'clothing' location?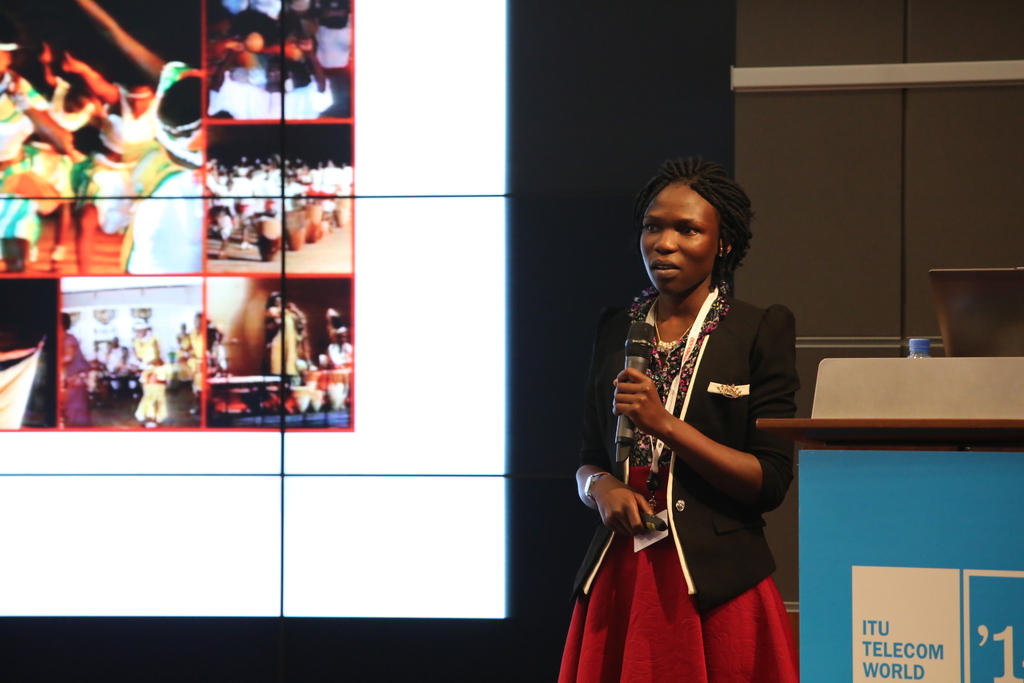
box(109, 345, 121, 359)
